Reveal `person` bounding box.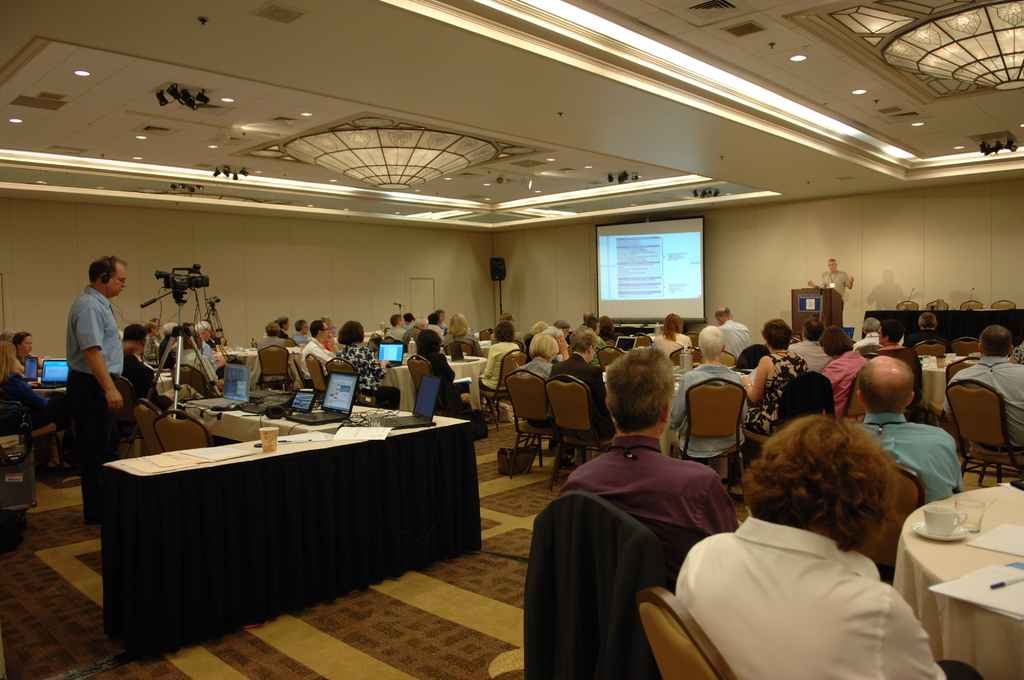
Revealed: crop(0, 339, 56, 435).
